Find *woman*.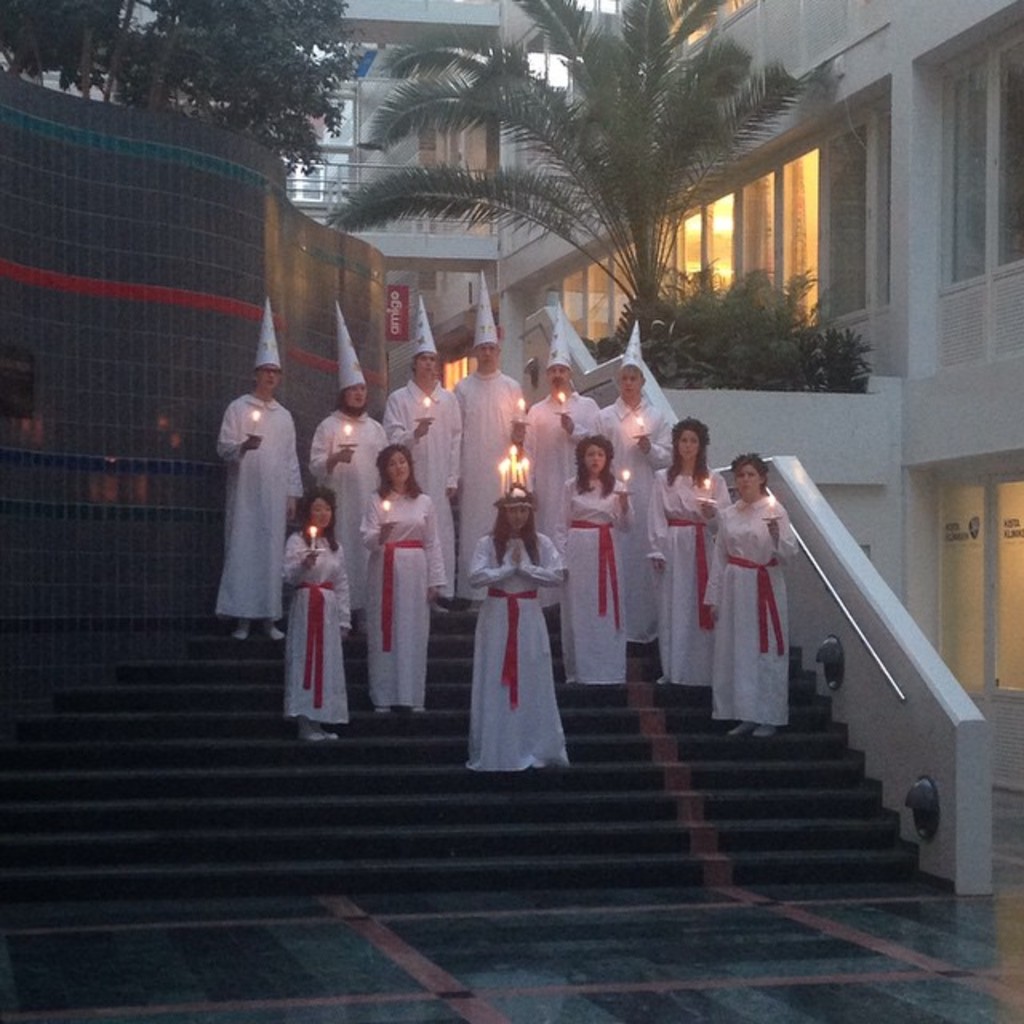
462,469,579,778.
